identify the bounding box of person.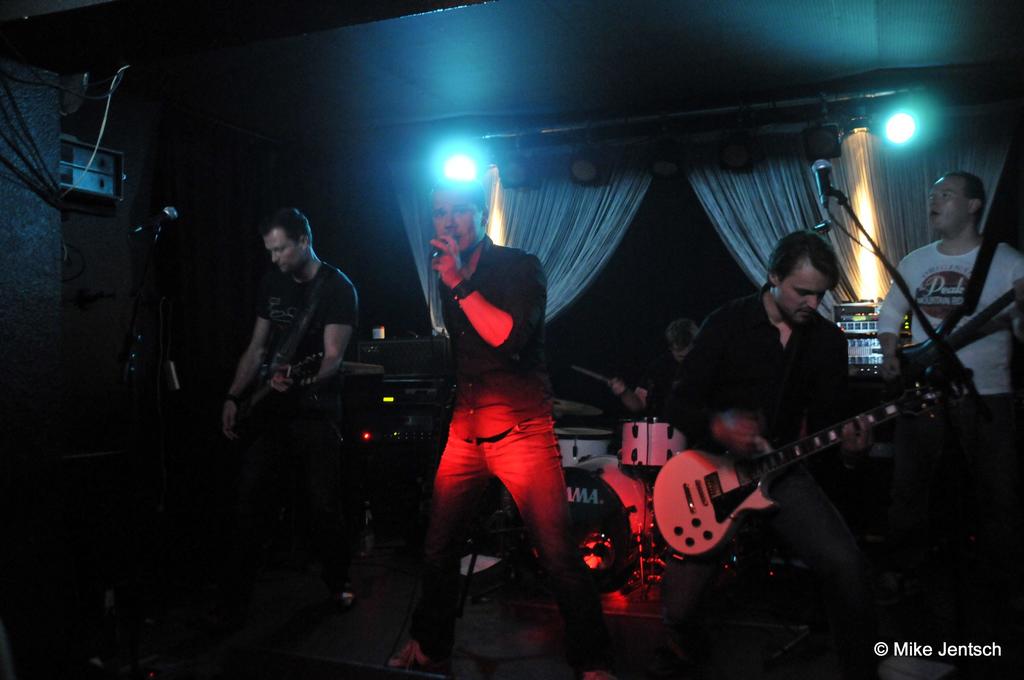
(left=415, top=177, right=586, bottom=668).
